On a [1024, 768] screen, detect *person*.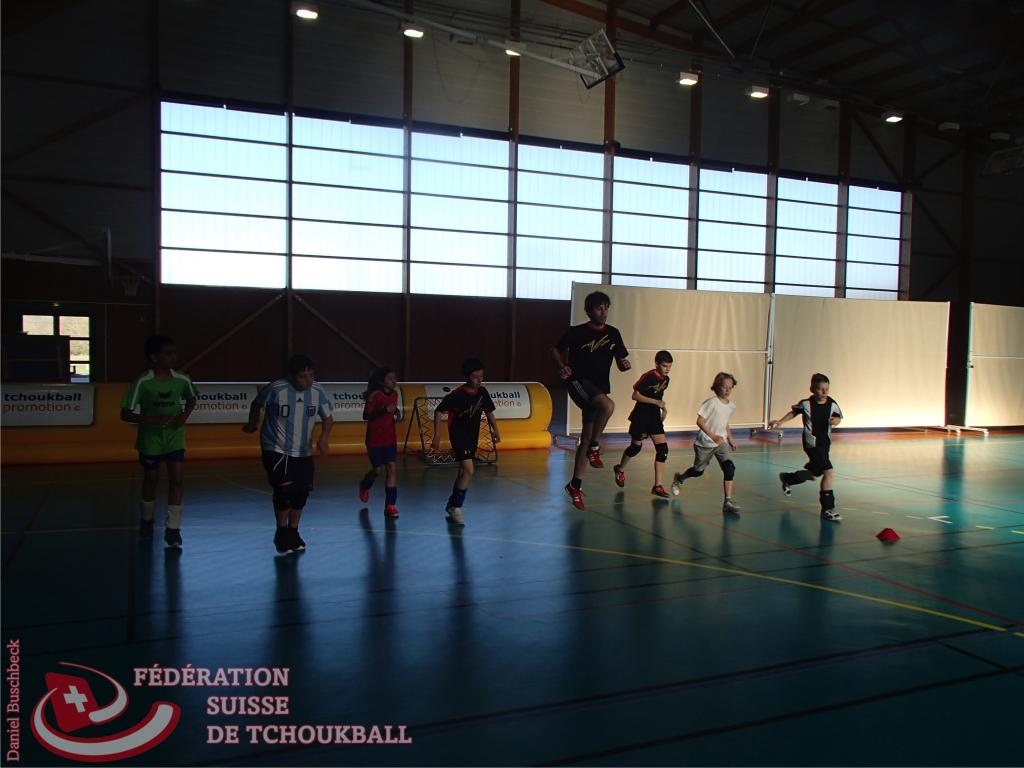
bbox=[362, 376, 404, 522].
